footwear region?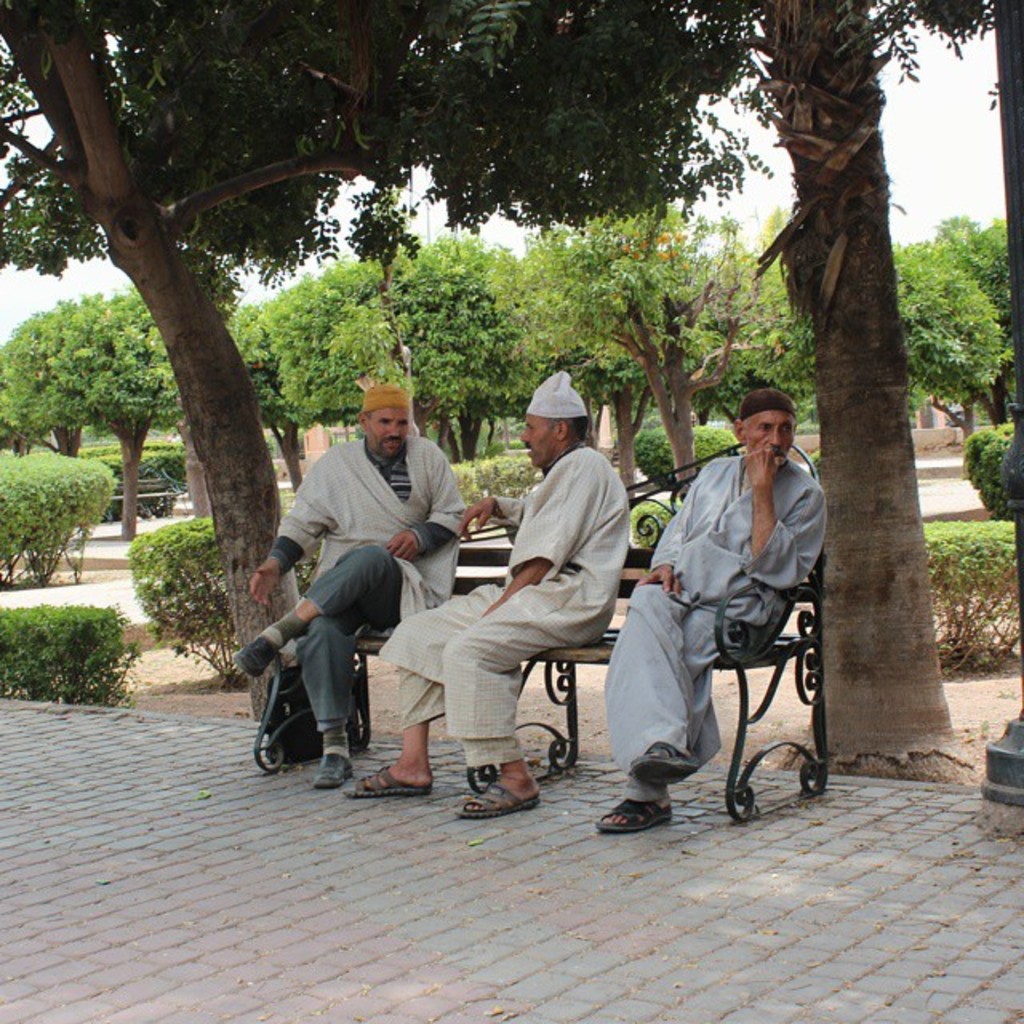
627, 744, 706, 787
